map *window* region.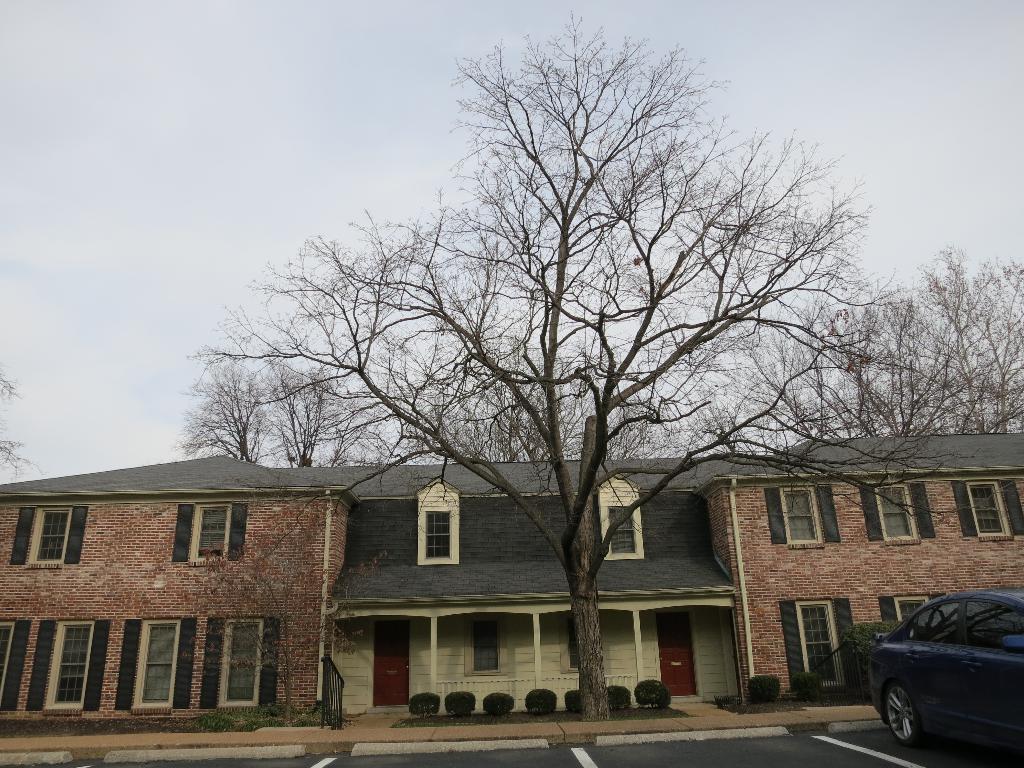
Mapped to {"left": 774, "top": 598, "right": 854, "bottom": 688}.
